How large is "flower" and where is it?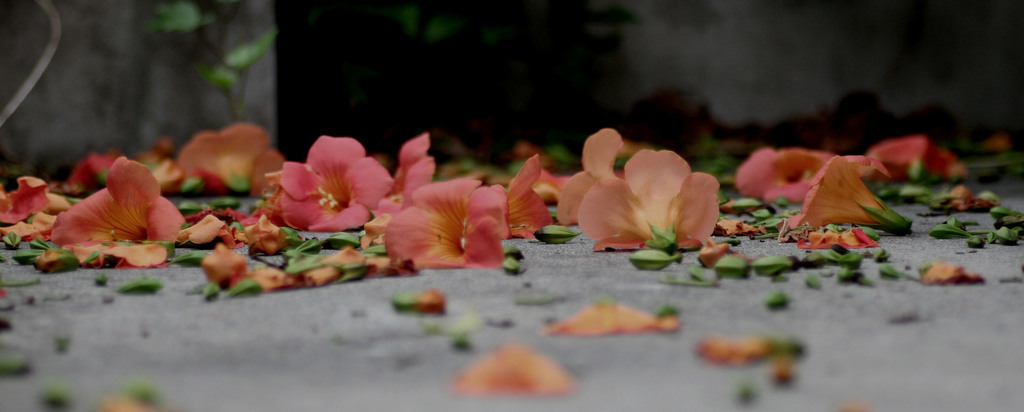
Bounding box: BBox(730, 145, 845, 201).
